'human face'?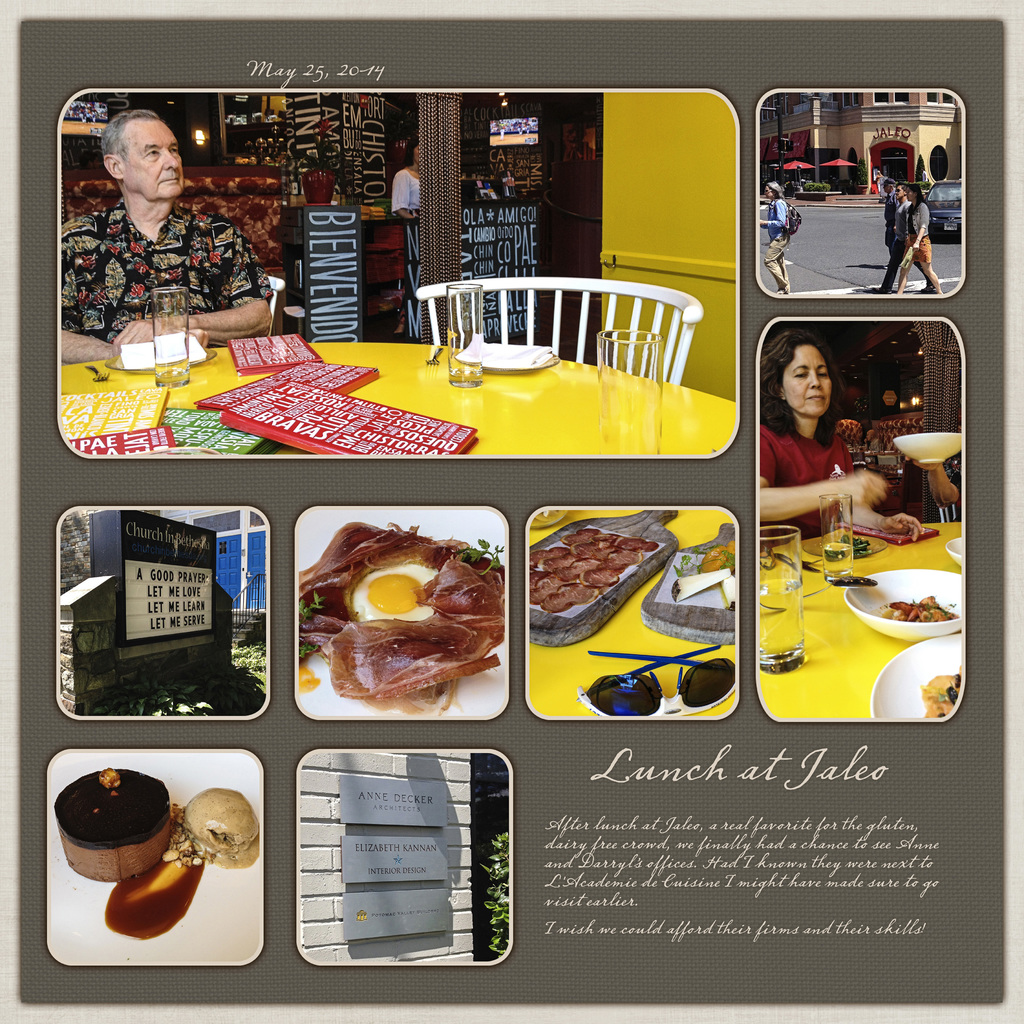
774:342:838:416
